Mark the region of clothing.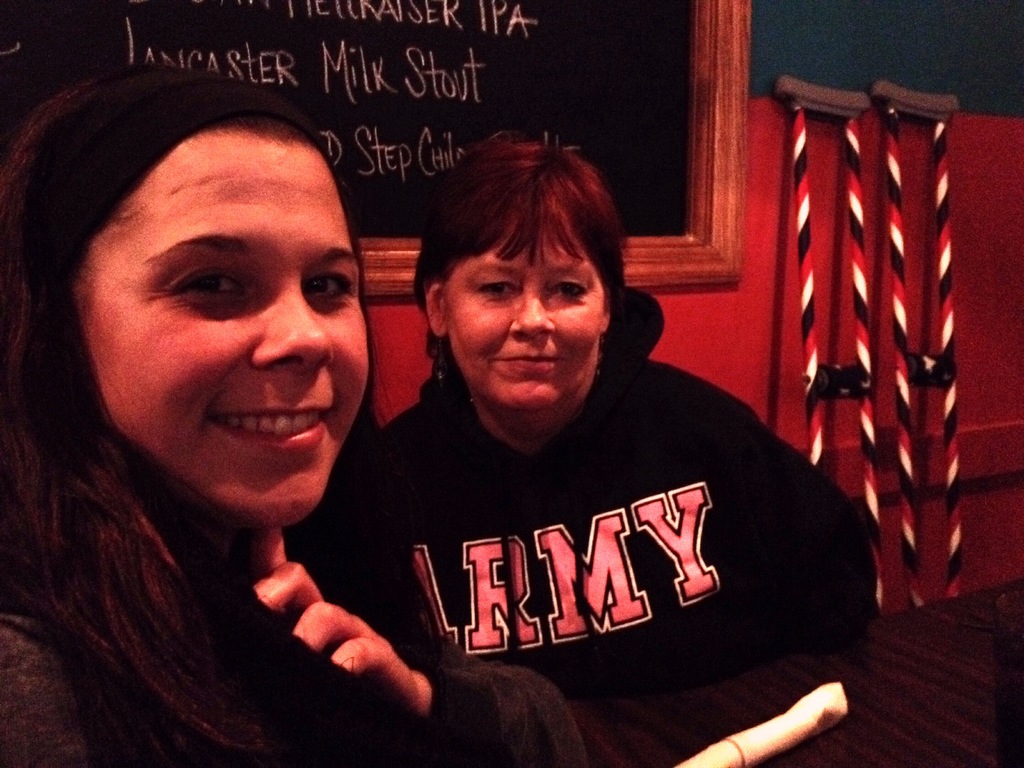
Region: (left=0, top=555, right=587, bottom=767).
